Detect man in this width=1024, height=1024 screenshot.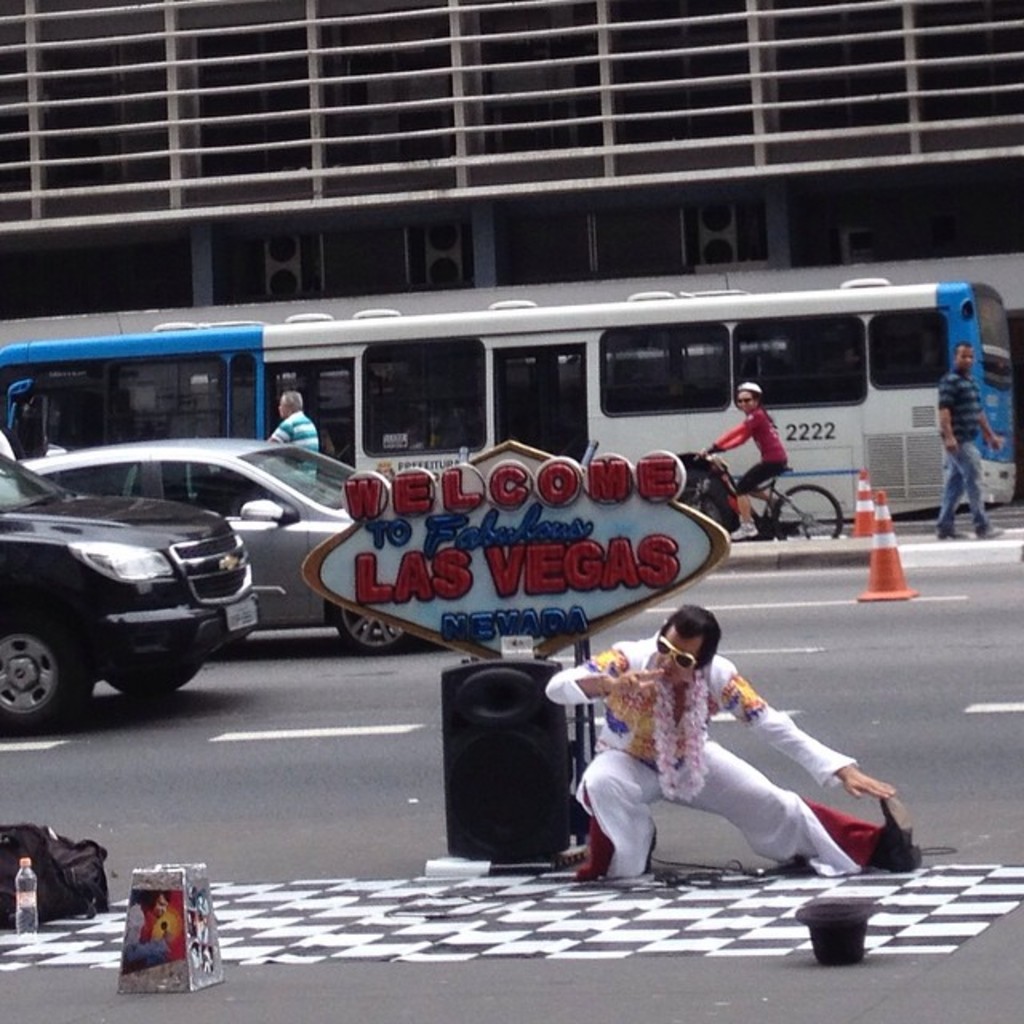
Detection: region(261, 394, 317, 490).
